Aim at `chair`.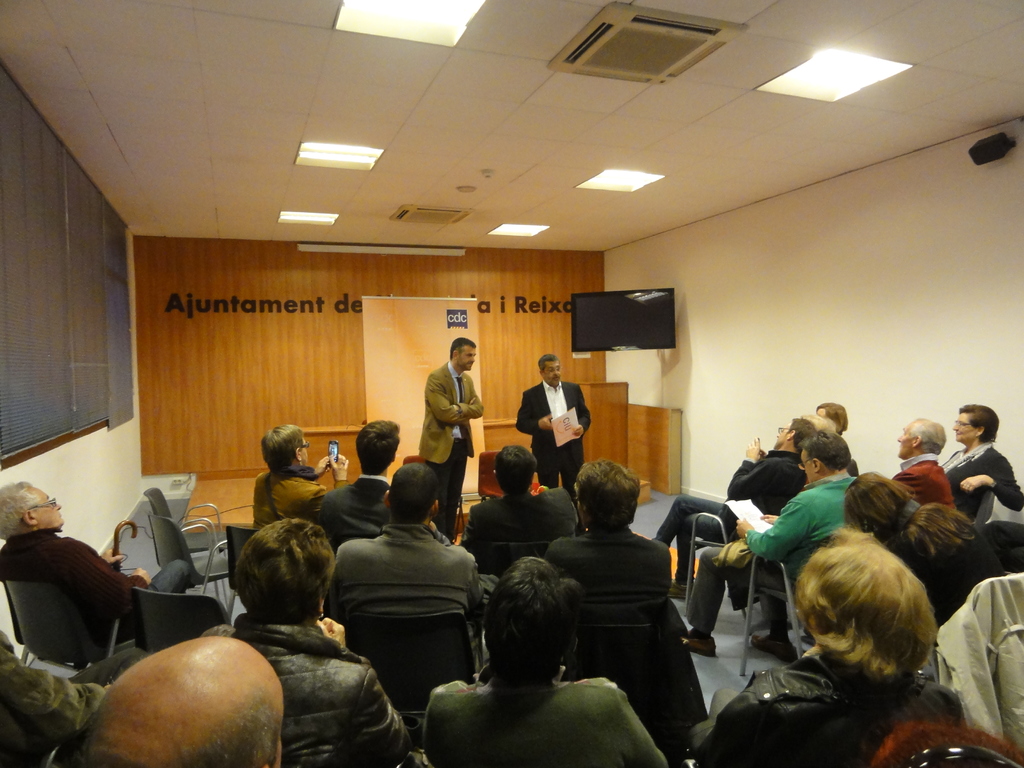
Aimed at crop(903, 748, 1021, 767).
